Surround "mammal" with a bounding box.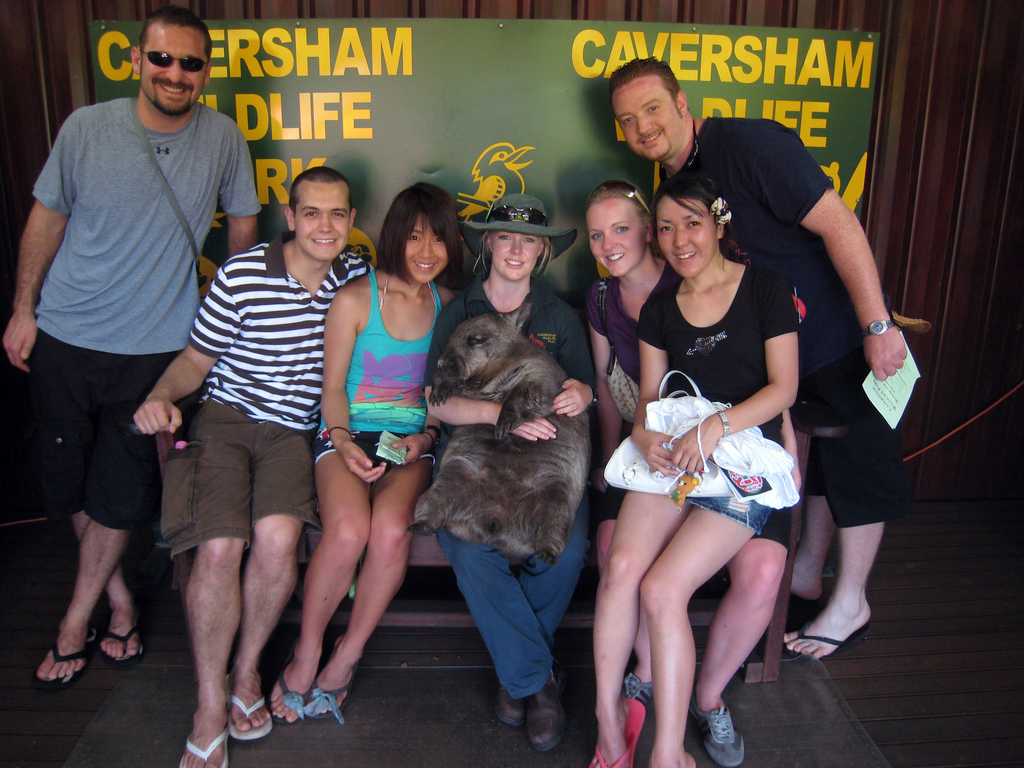
397,301,593,584.
